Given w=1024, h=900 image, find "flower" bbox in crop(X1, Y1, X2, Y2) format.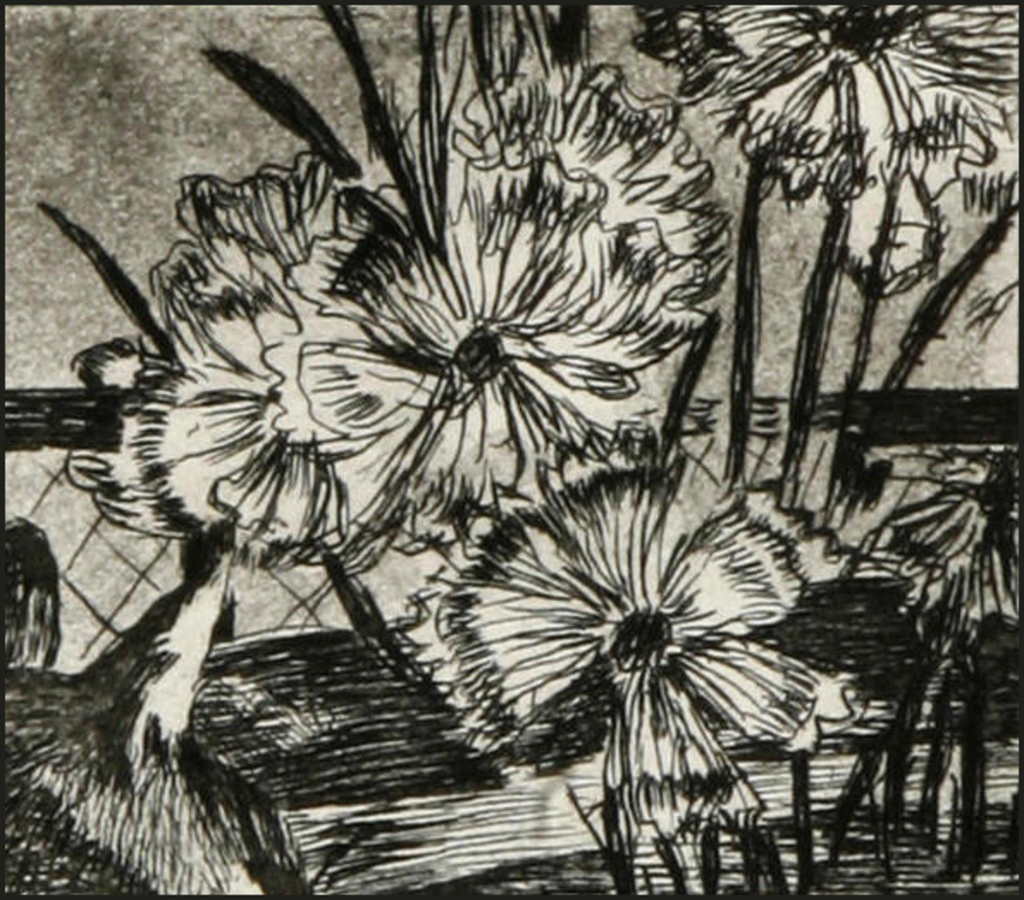
crop(628, 3, 1022, 301).
